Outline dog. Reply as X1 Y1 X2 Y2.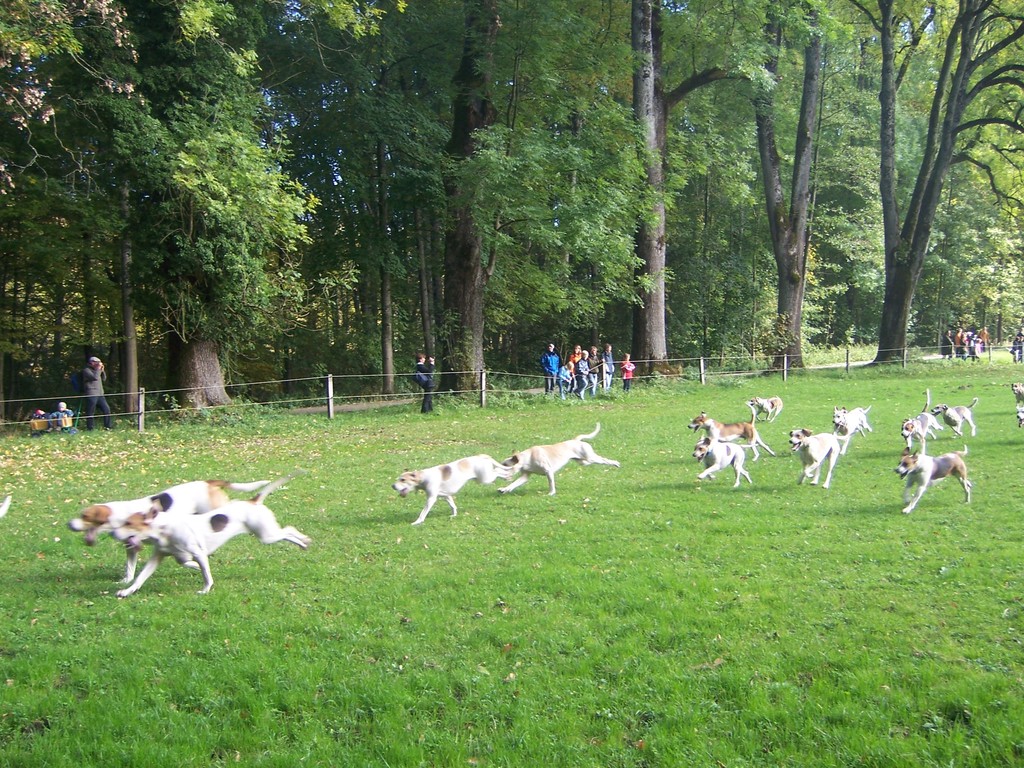
495 422 619 495.
